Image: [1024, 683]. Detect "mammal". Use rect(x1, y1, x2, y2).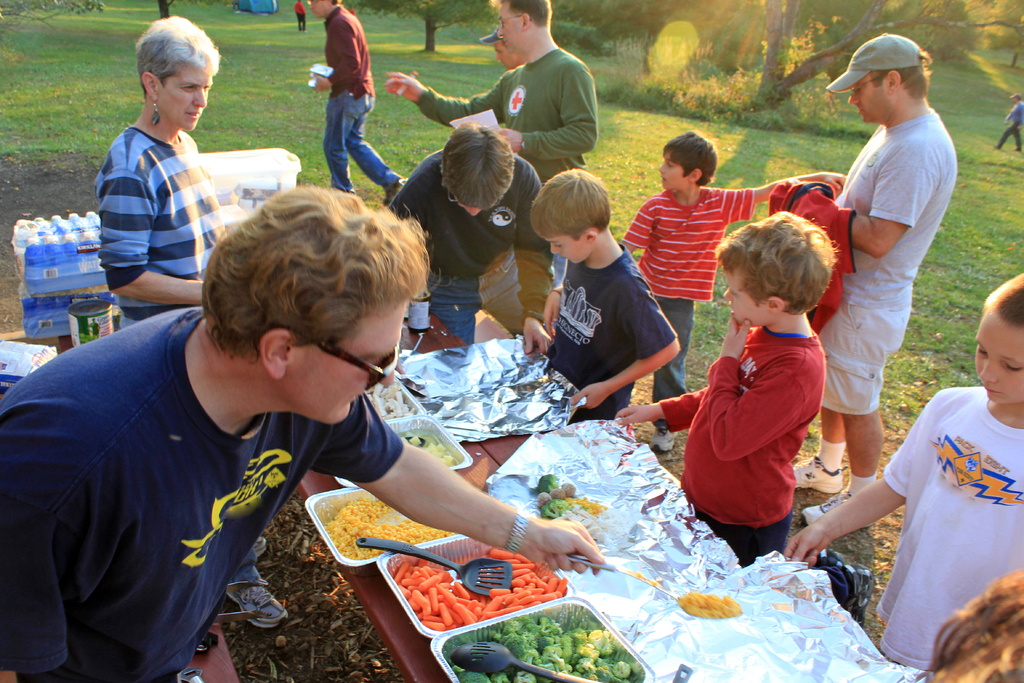
rect(483, 27, 522, 74).
